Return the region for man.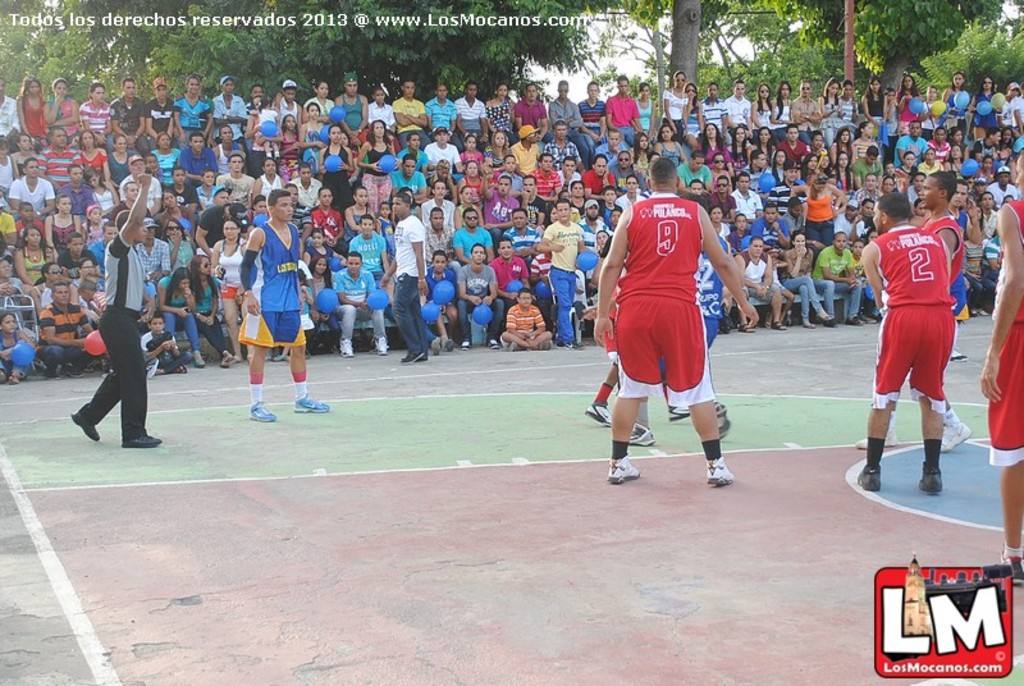
left=4, top=159, right=59, bottom=206.
